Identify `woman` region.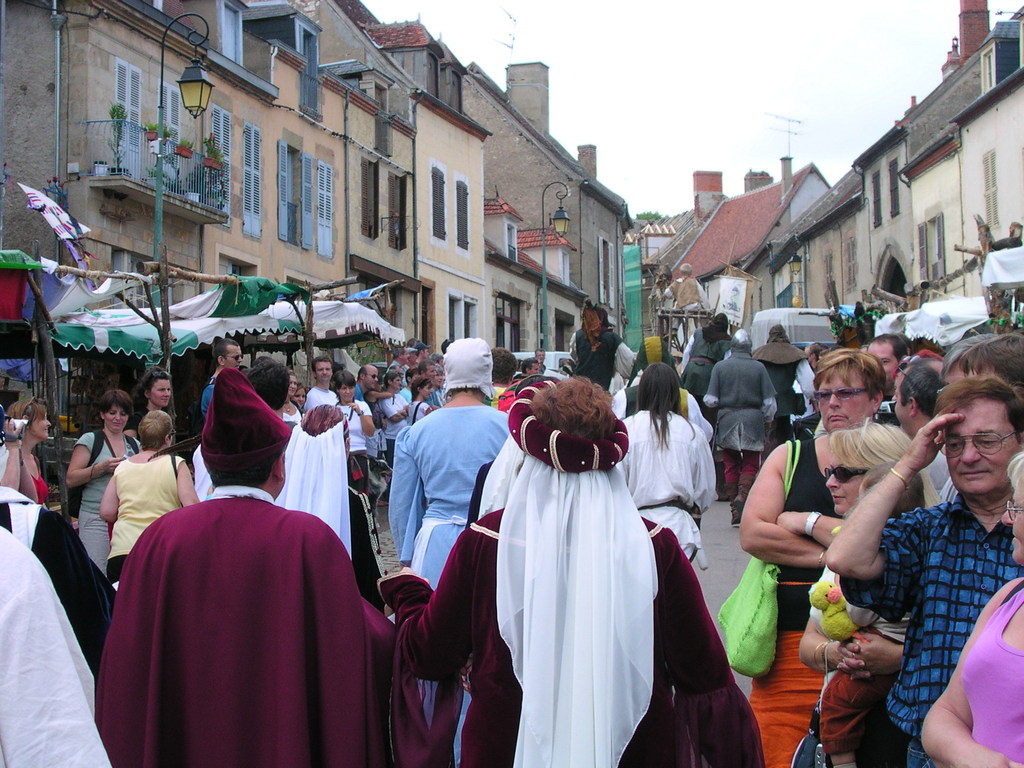
Region: select_region(333, 369, 378, 495).
